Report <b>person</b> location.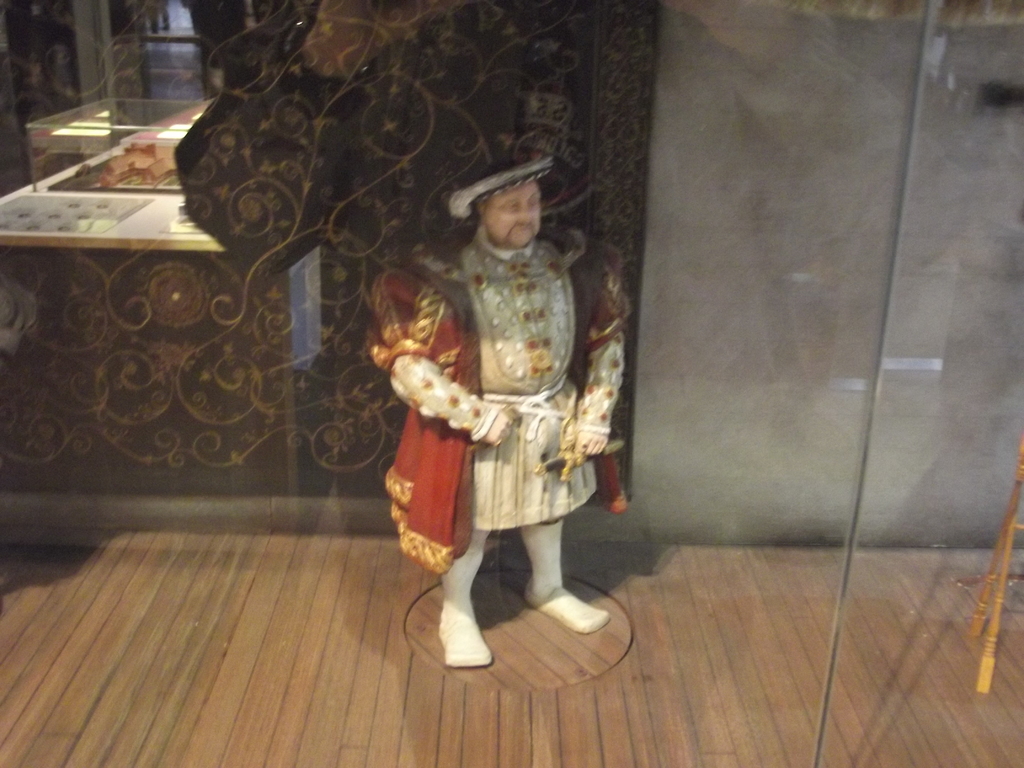
Report: Rect(369, 136, 609, 652).
